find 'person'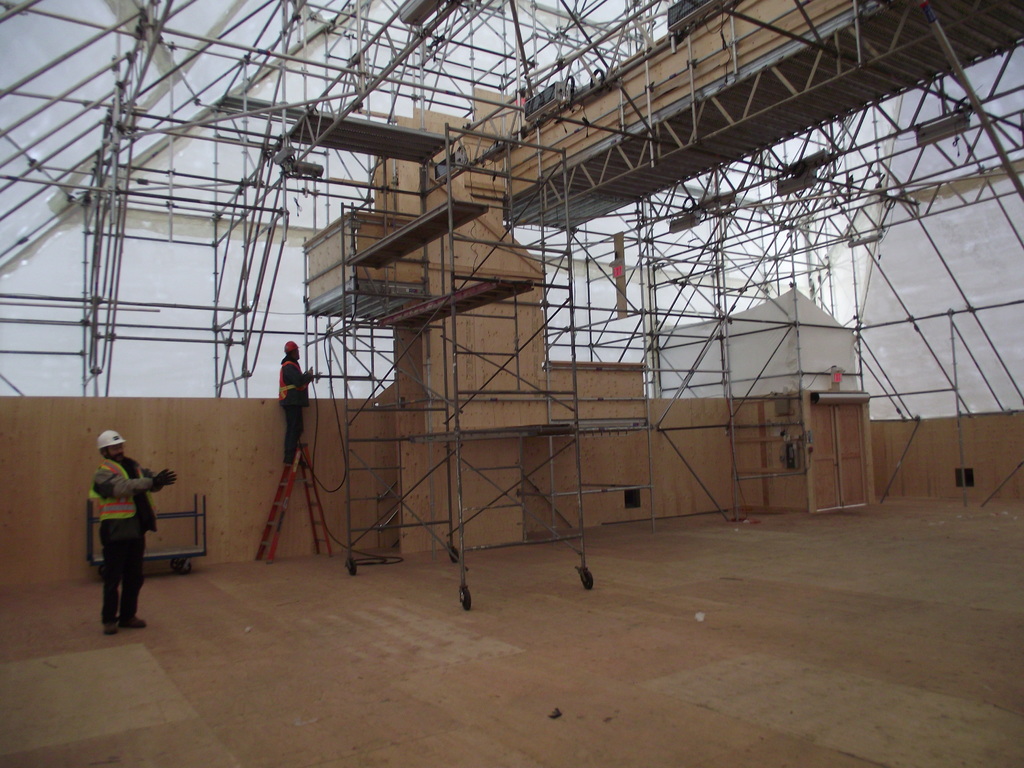
<bbox>89, 431, 176, 632</bbox>
